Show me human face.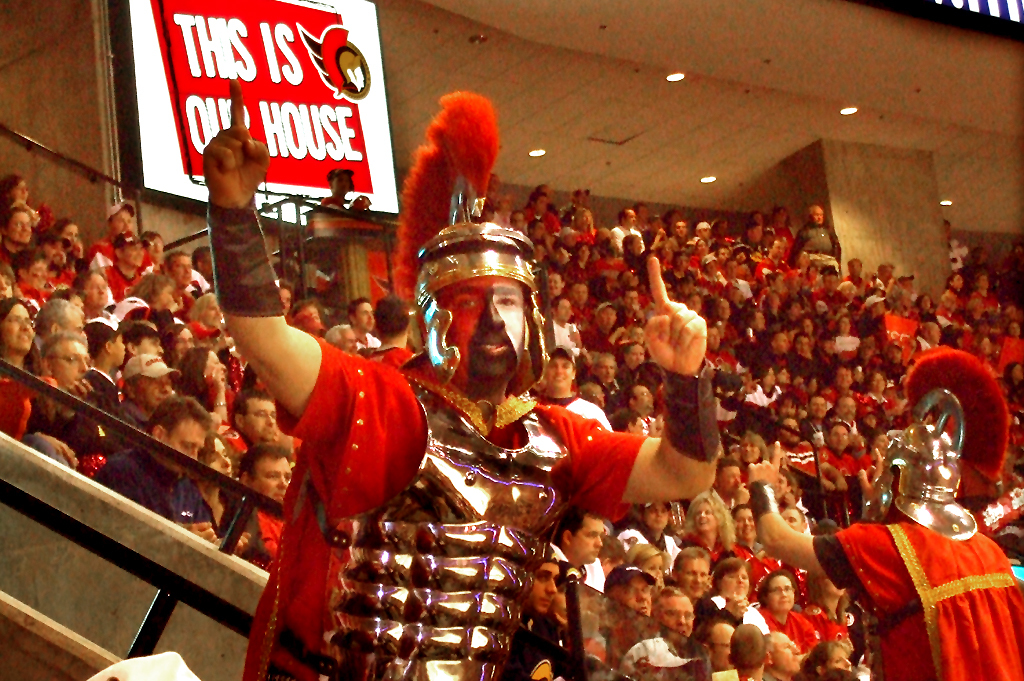
human face is here: crop(0, 273, 9, 297).
